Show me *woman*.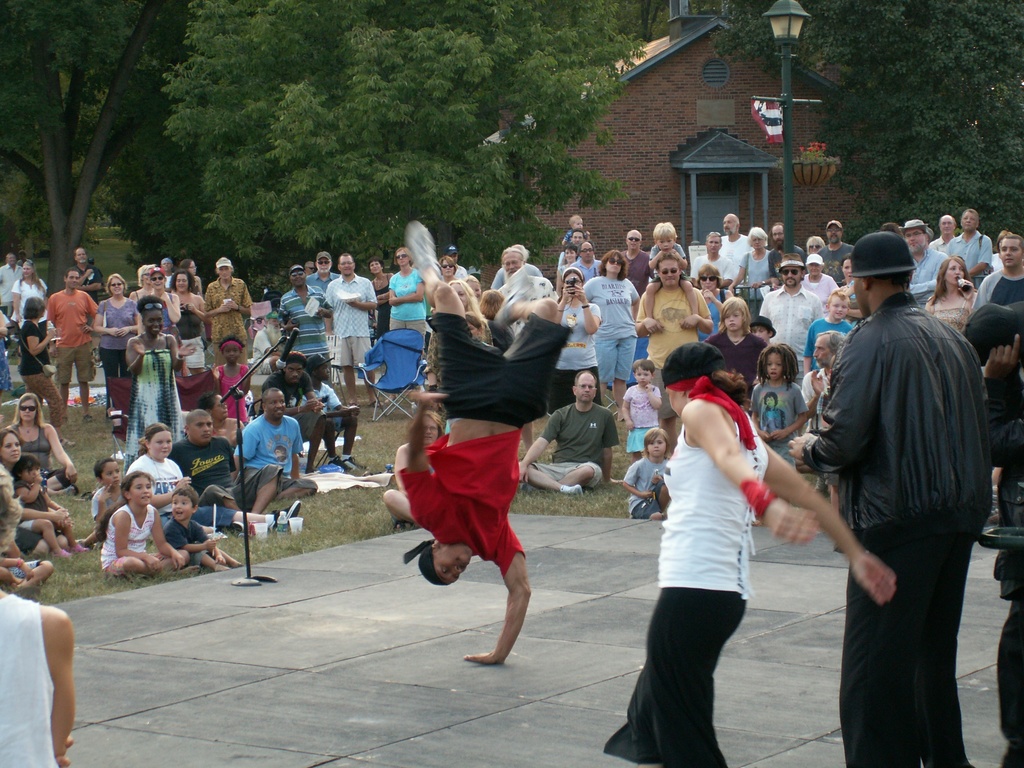
*woman* is here: bbox=[810, 287, 857, 419].
